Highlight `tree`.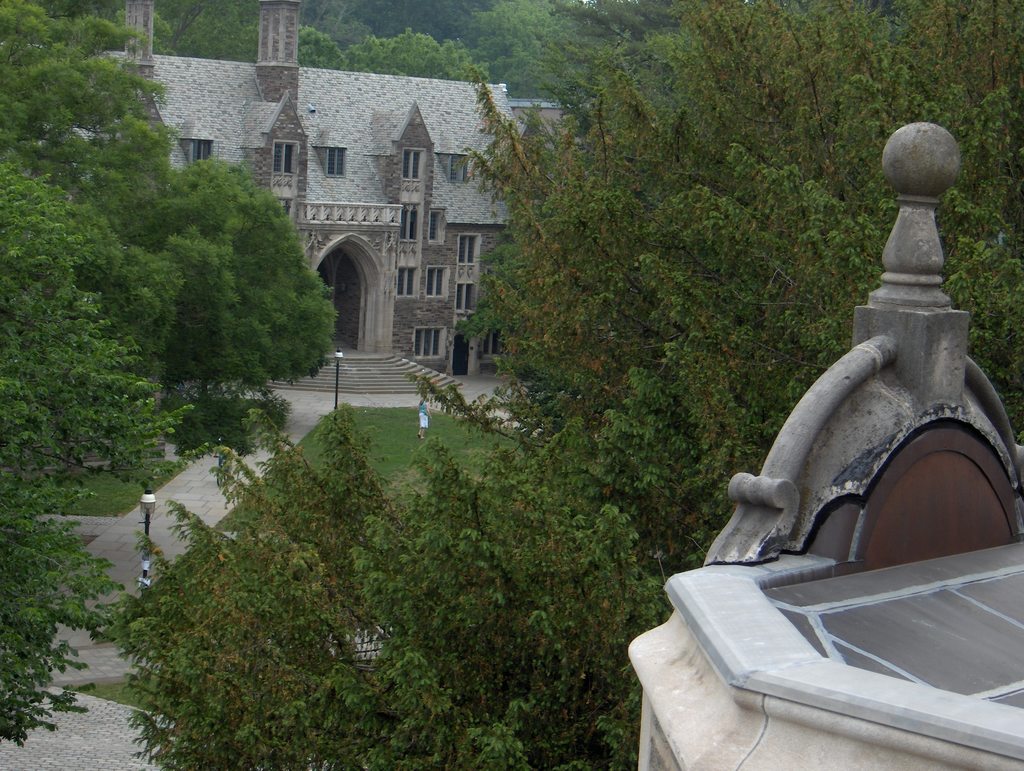
Highlighted region: locate(0, 0, 339, 457).
